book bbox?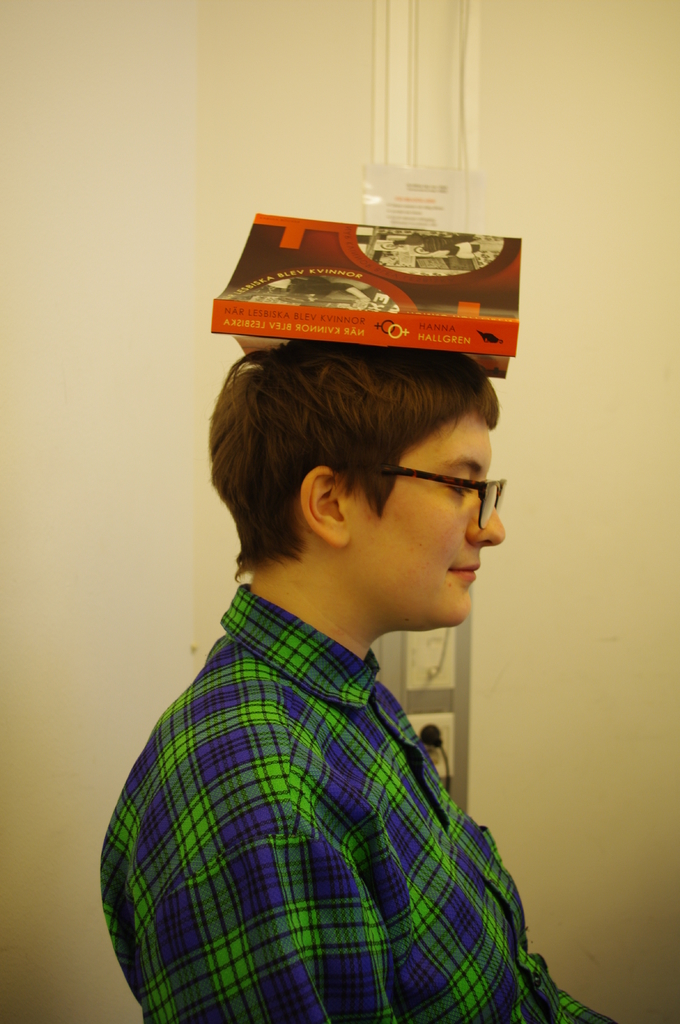
bbox(211, 207, 512, 381)
